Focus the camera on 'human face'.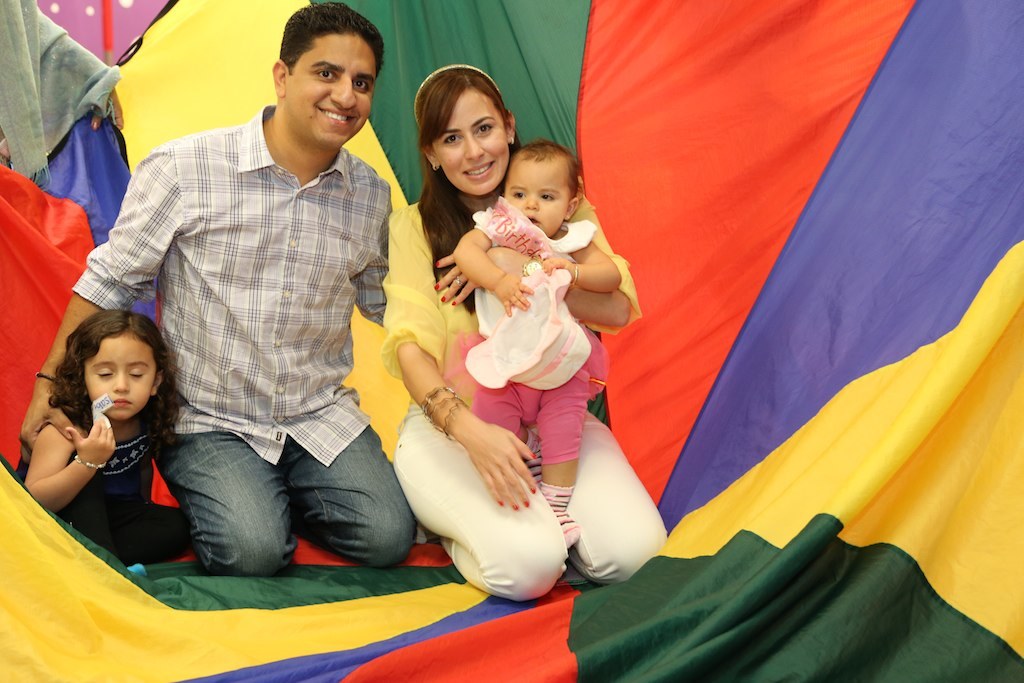
Focus region: <bbox>286, 28, 378, 151</bbox>.
